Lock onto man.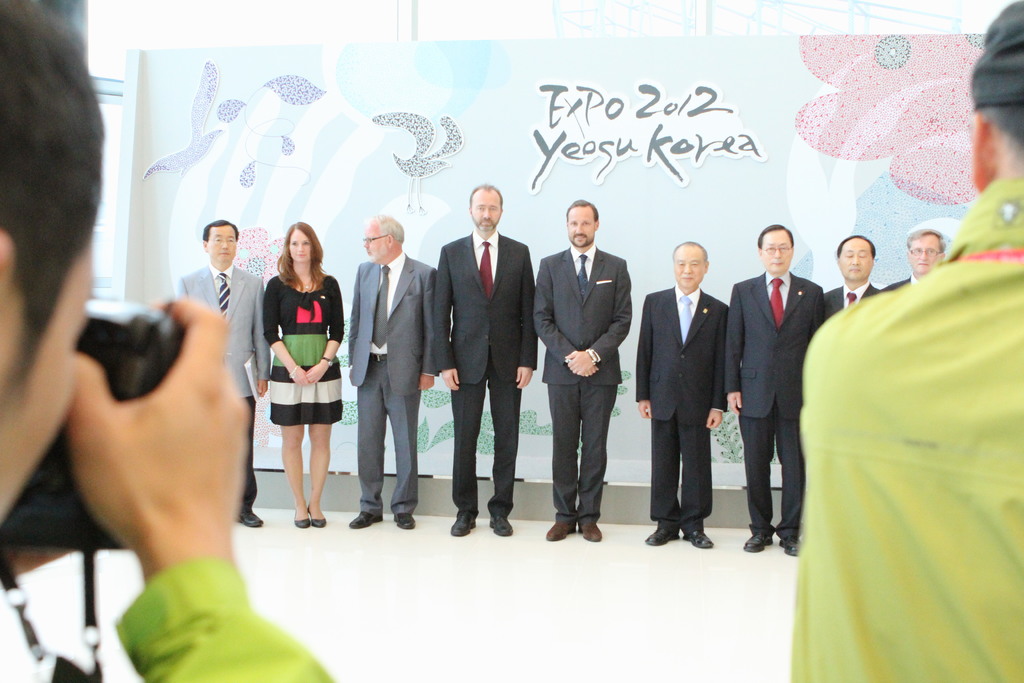
Locked: bbox=(790, 0, 1023, 682).
